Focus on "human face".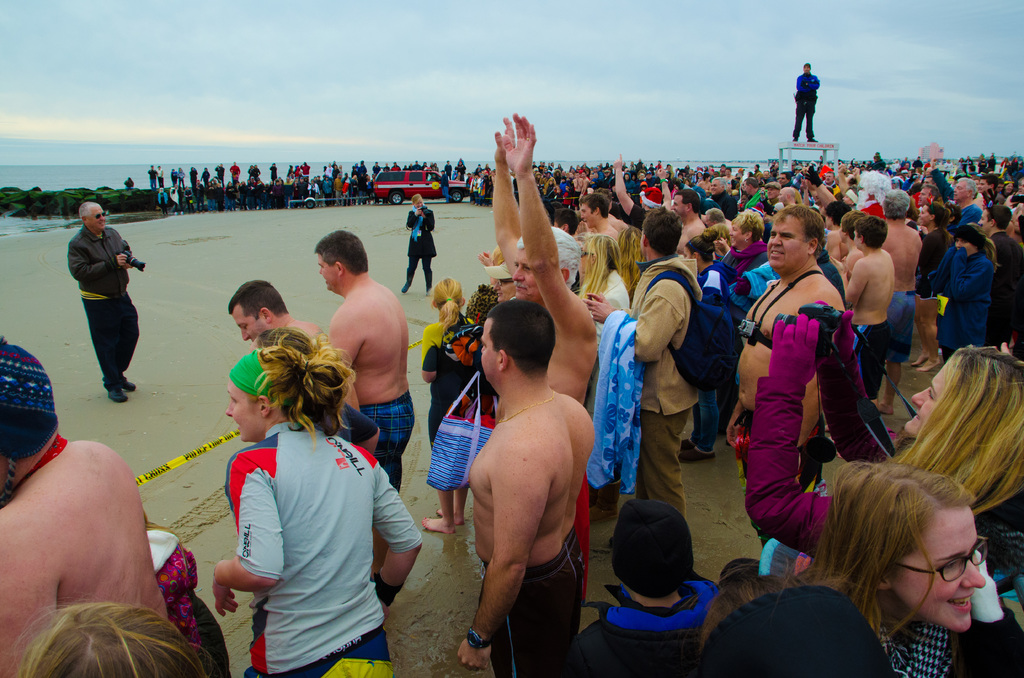
Focused at <region>88, 204, 107, 229</region>.
